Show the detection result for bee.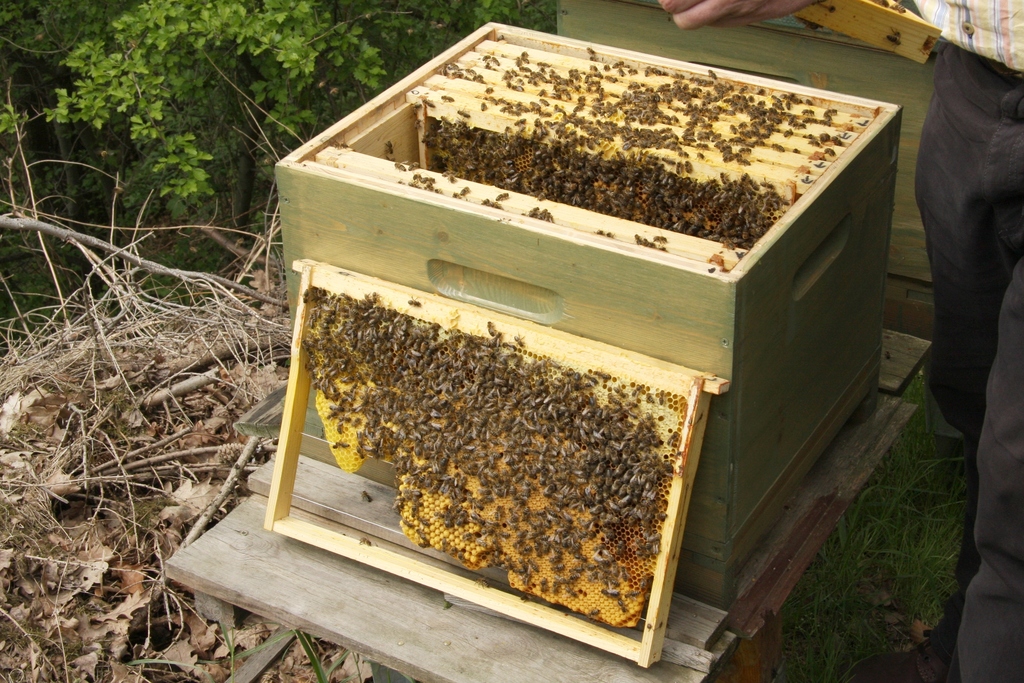
(495,190,509,200).
